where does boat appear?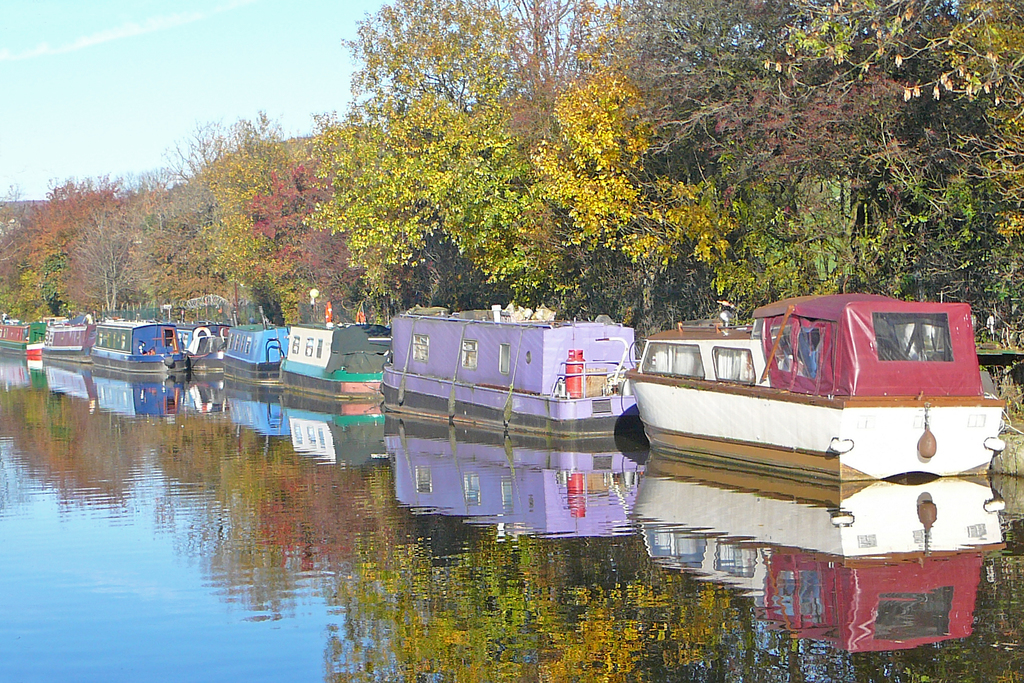
Appears at box=[22, 319, 56, 361].
